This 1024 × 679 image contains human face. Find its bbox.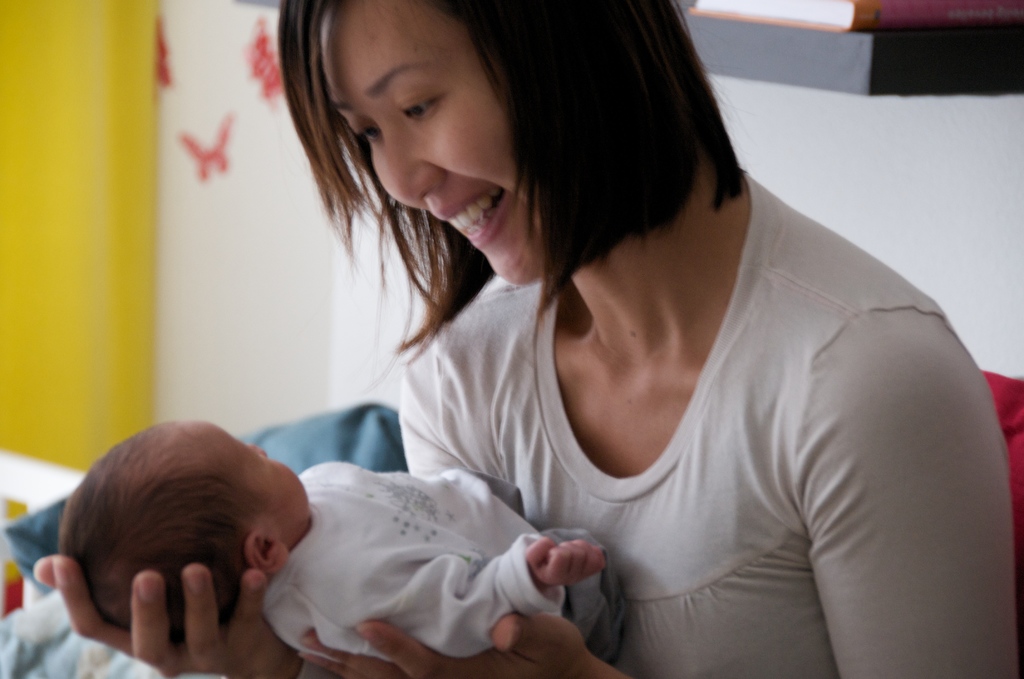
214:423:316:532.
